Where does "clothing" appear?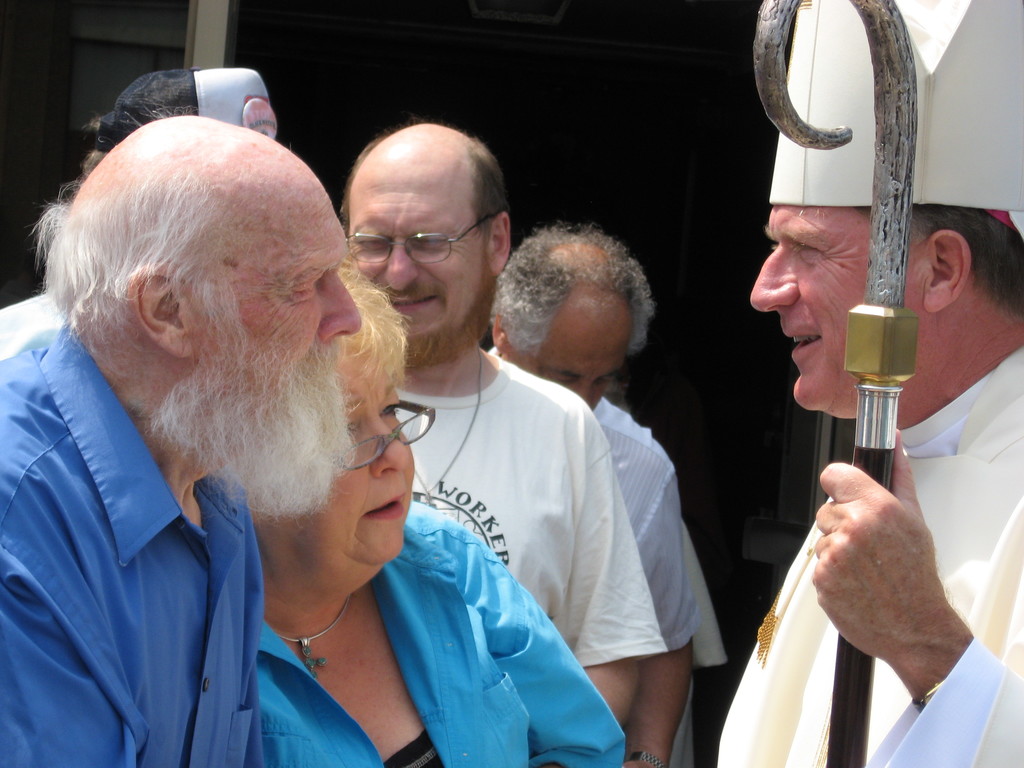
Appears at BBox(258, 499, 630, 767).
